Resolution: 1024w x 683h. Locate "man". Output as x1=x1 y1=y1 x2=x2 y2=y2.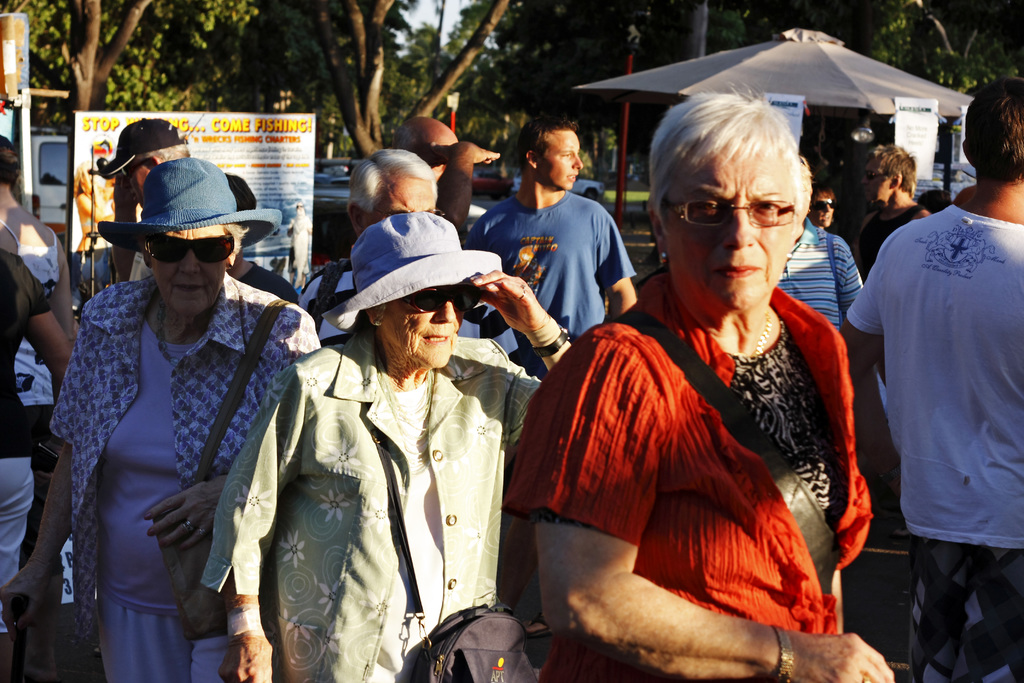
x1=299 y1=149 x2=519 y2=347.
